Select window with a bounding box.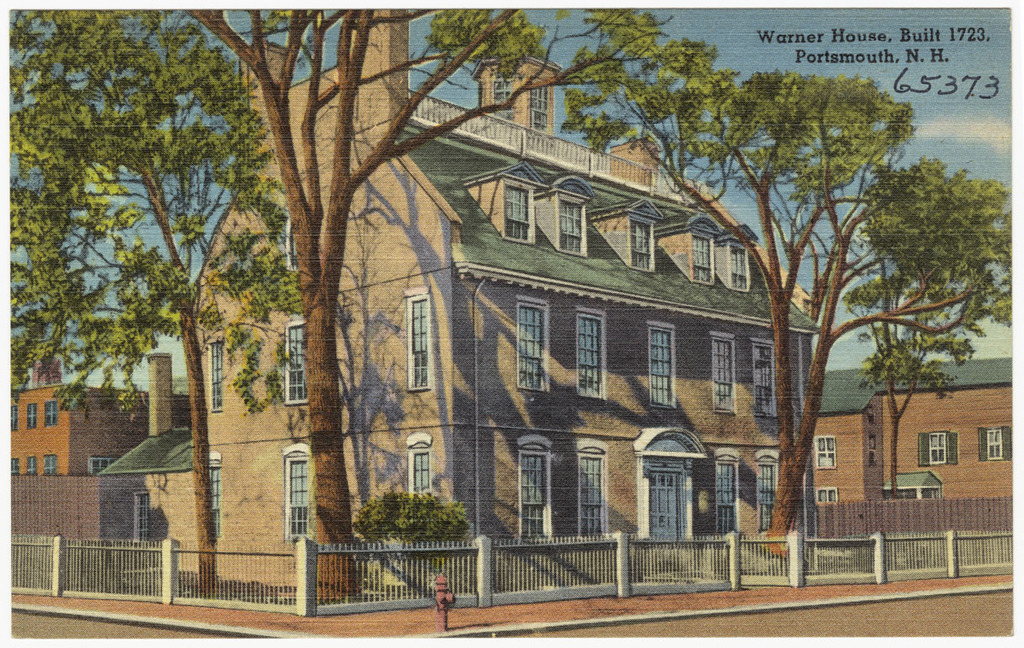
(132,494,154,545).
